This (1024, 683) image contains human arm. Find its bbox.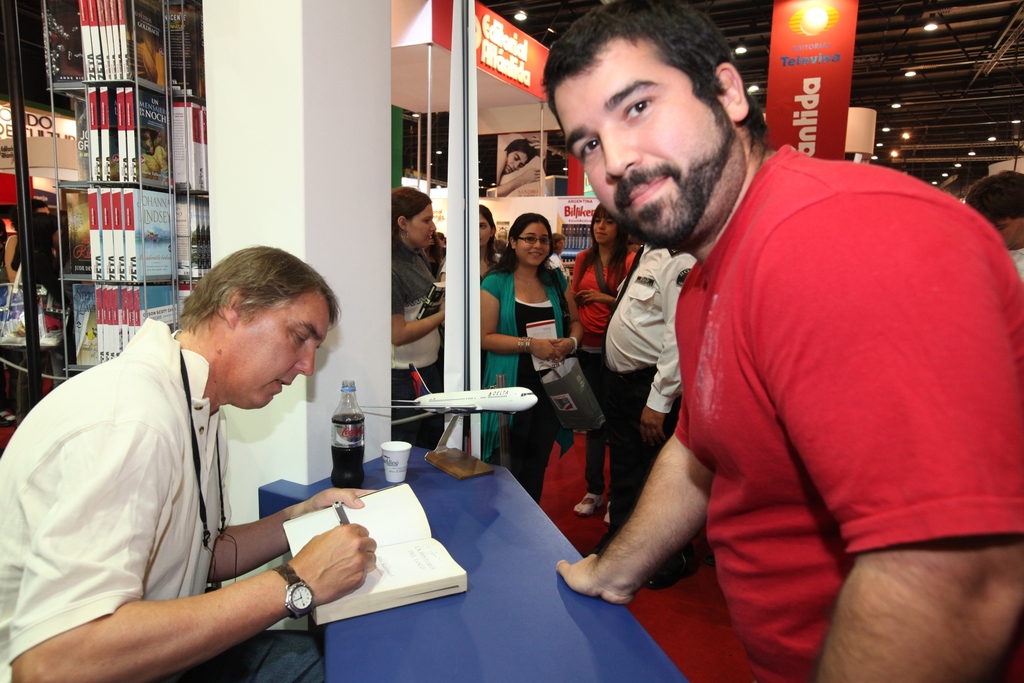
578:250:638:301.
